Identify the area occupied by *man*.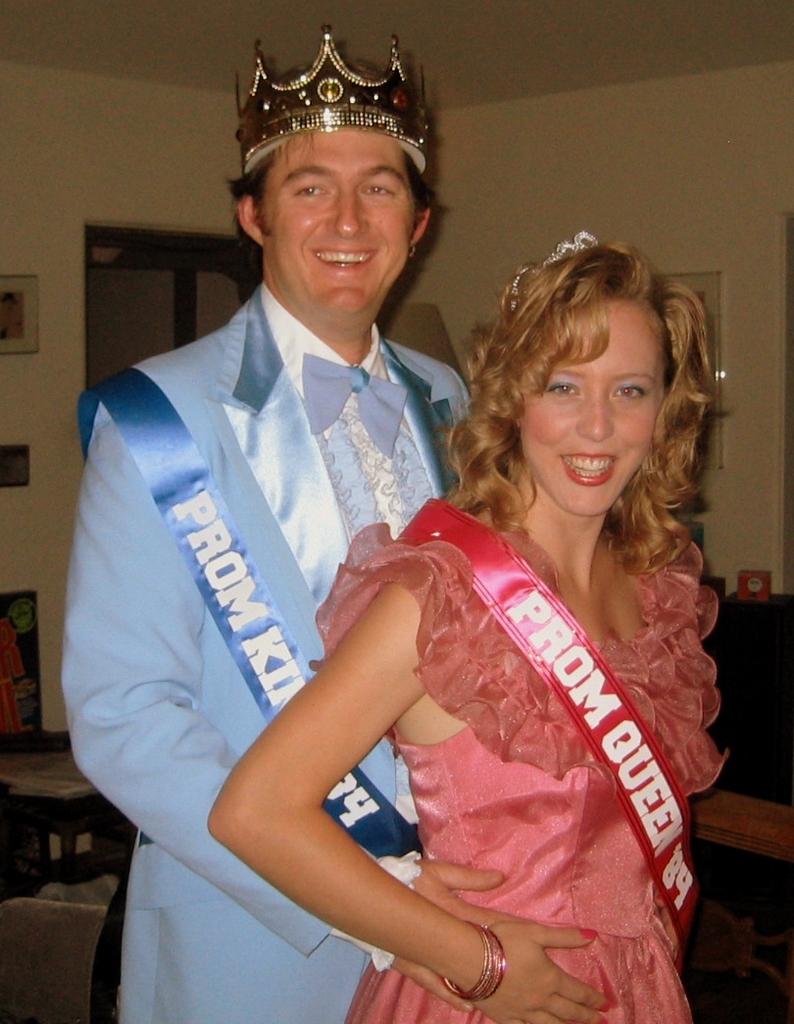
Area: <bbox>42, 23, 483, 1023</bbox>.
